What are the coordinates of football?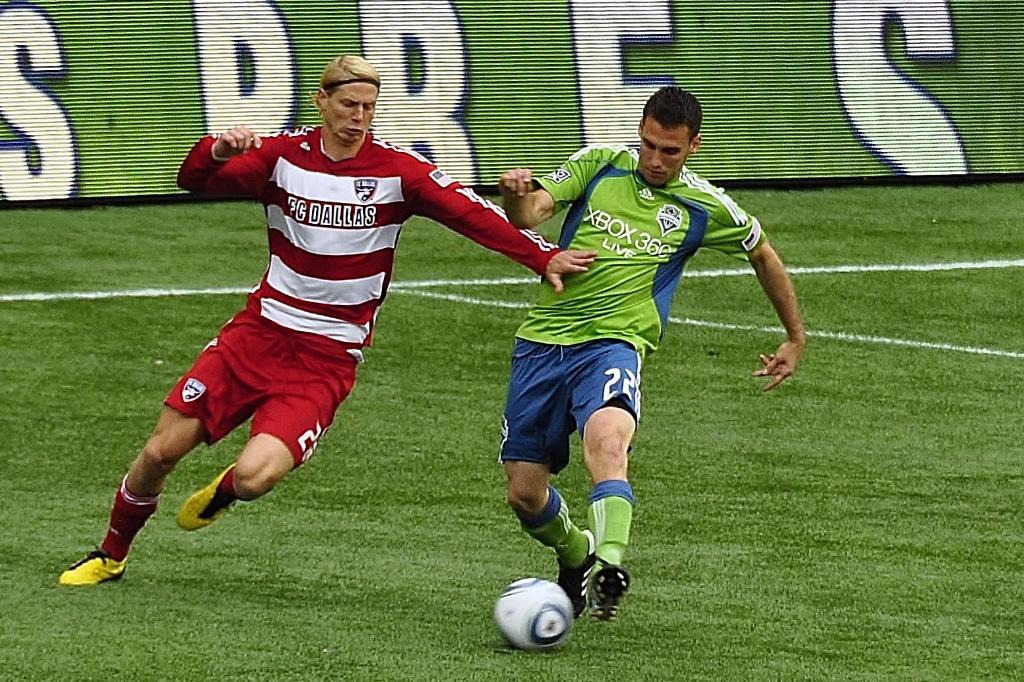
[left=495, top=577, right=577, bottom=651].
